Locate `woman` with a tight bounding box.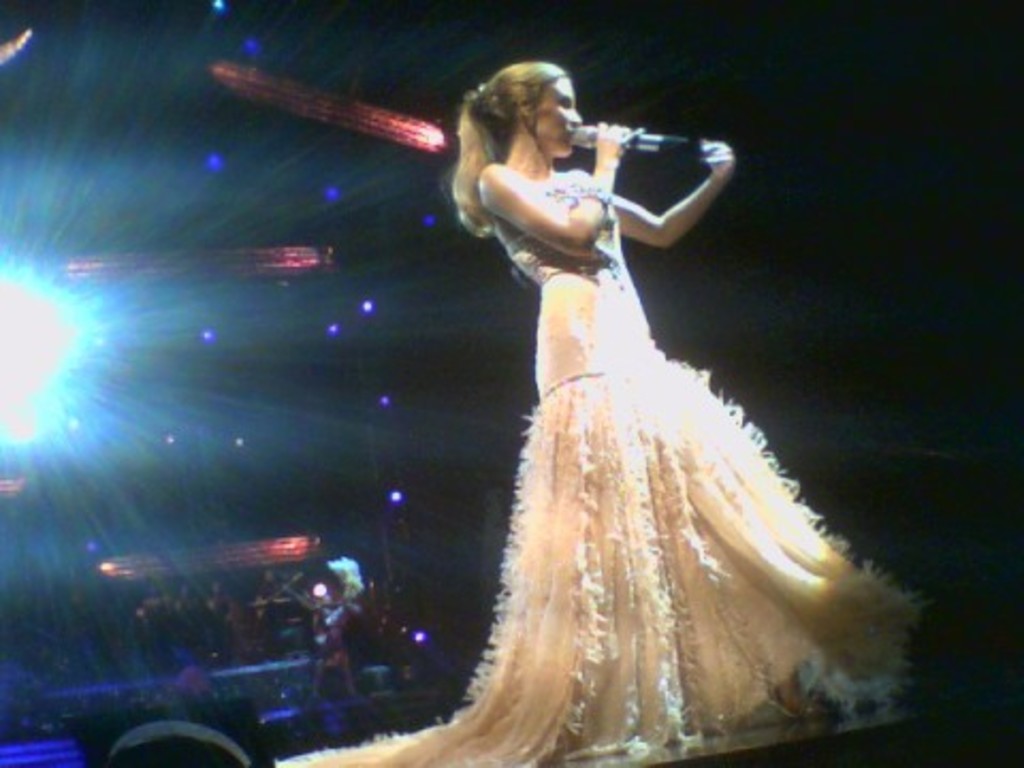
BBox(324, 36, 905, 727).
